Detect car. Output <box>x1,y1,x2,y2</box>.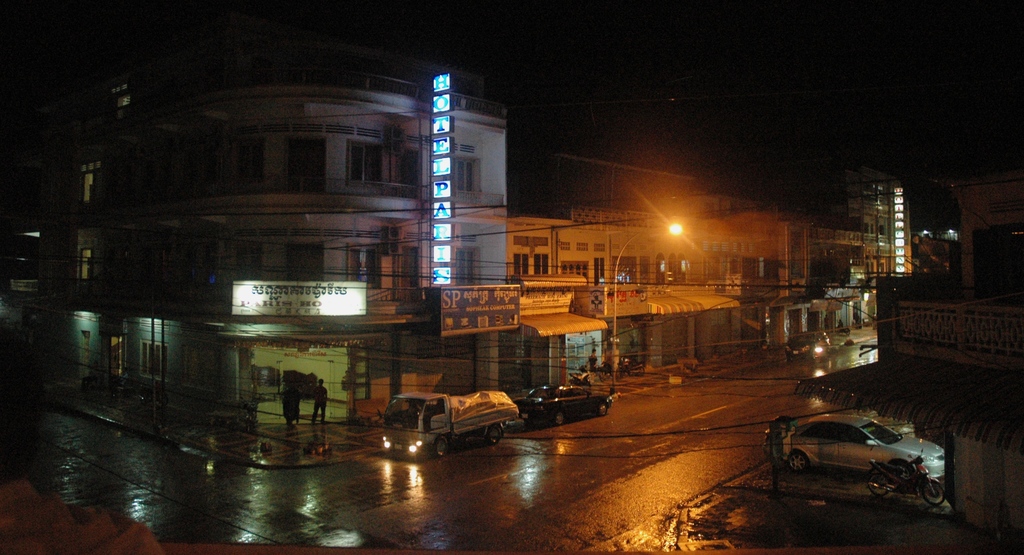
<box>515,385,610,427</box>.
